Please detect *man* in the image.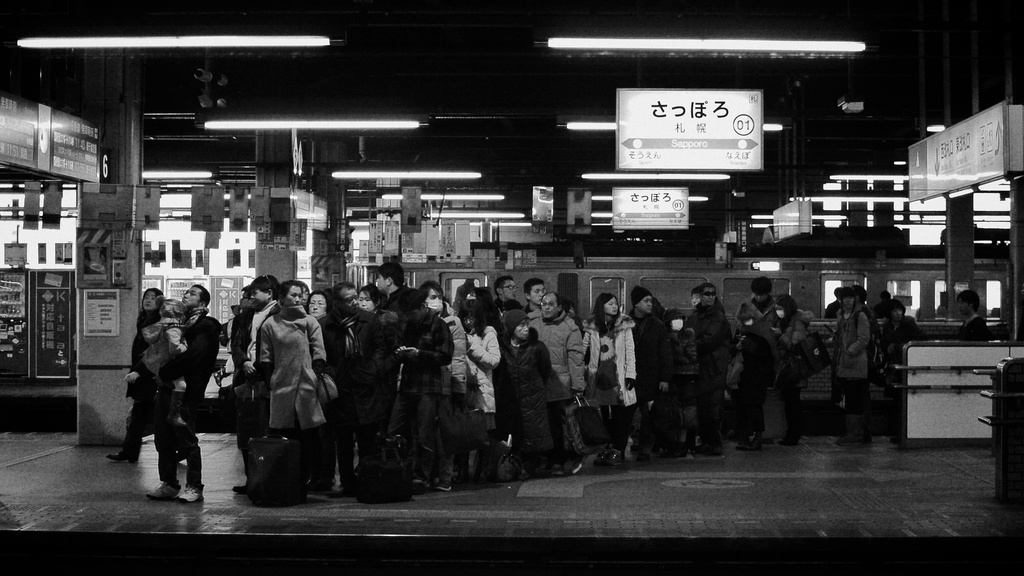
527:294:584:475.
